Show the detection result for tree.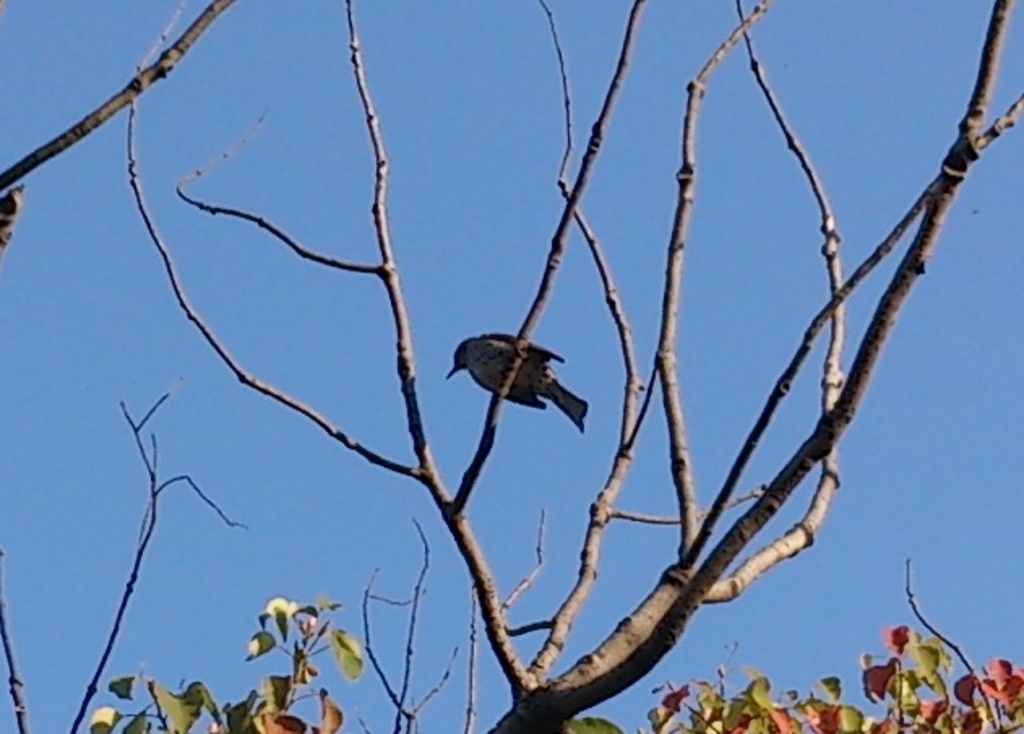
[0, 0, 1022, 732].
